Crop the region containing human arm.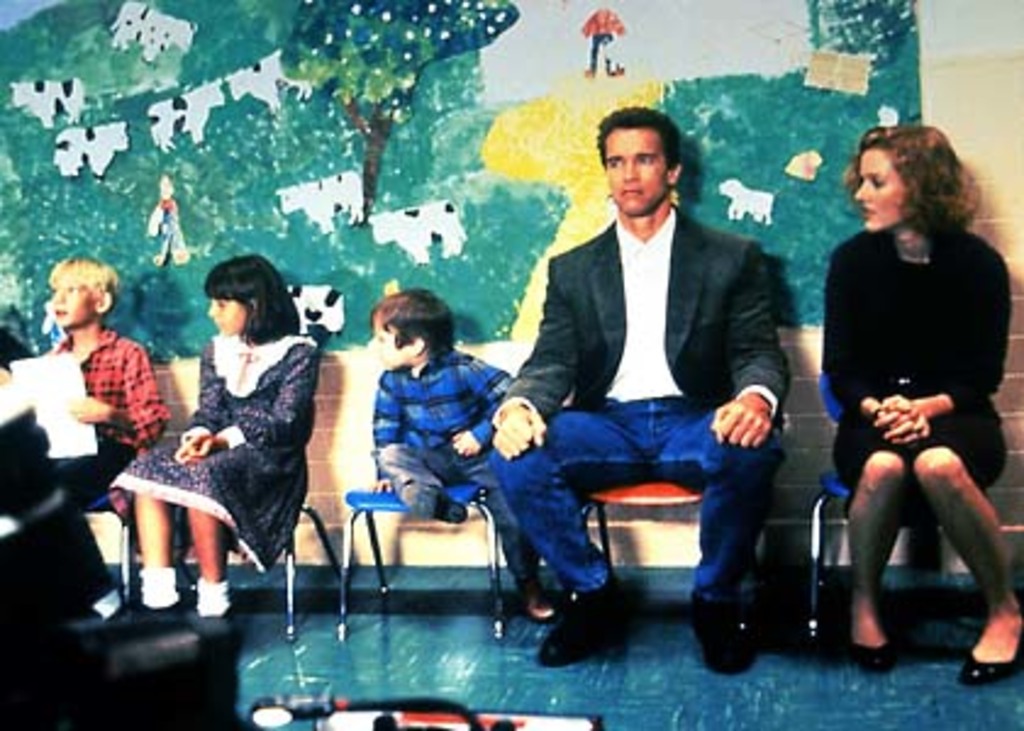
Crop region: 363 383 395 492.
